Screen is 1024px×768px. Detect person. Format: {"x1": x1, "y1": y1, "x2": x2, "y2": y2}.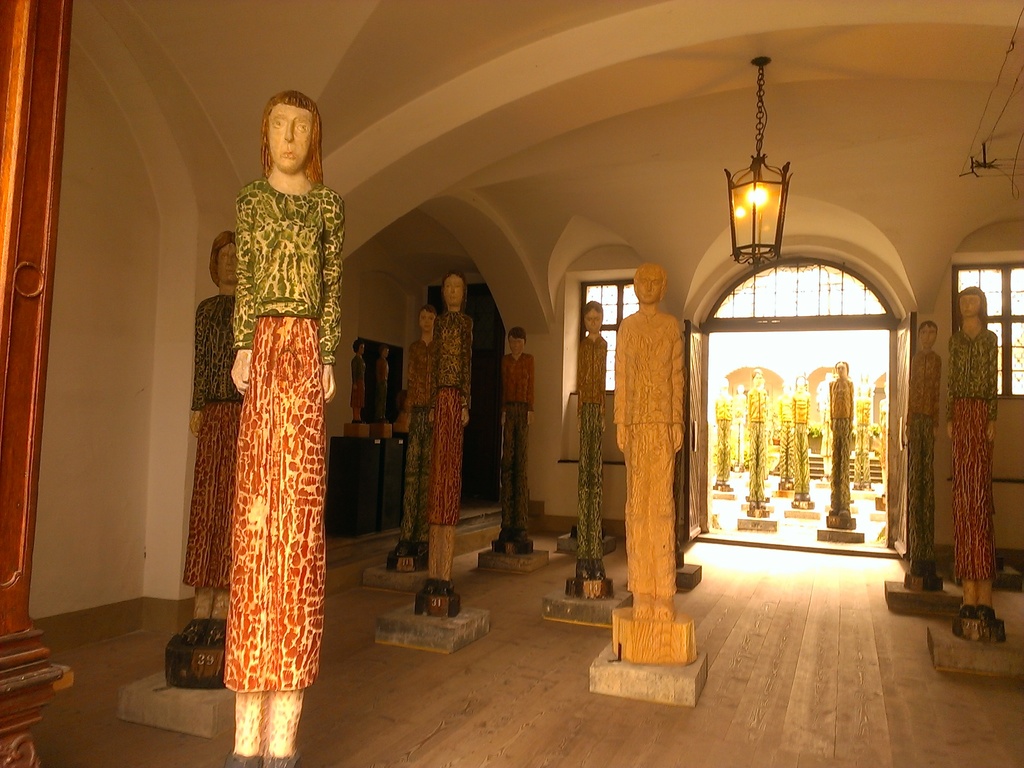
{"x1": 376, "y1": 343, "x2": 389, "y2": 416}.
